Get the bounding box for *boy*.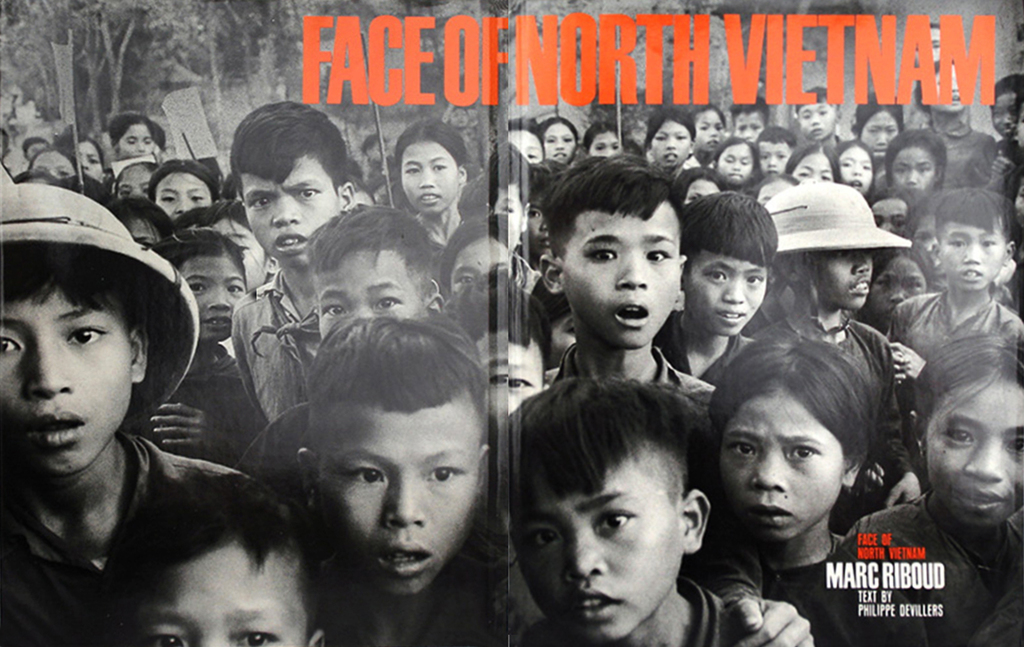
pyautogui.locateOnScreen(483, 143, 532, 257).
